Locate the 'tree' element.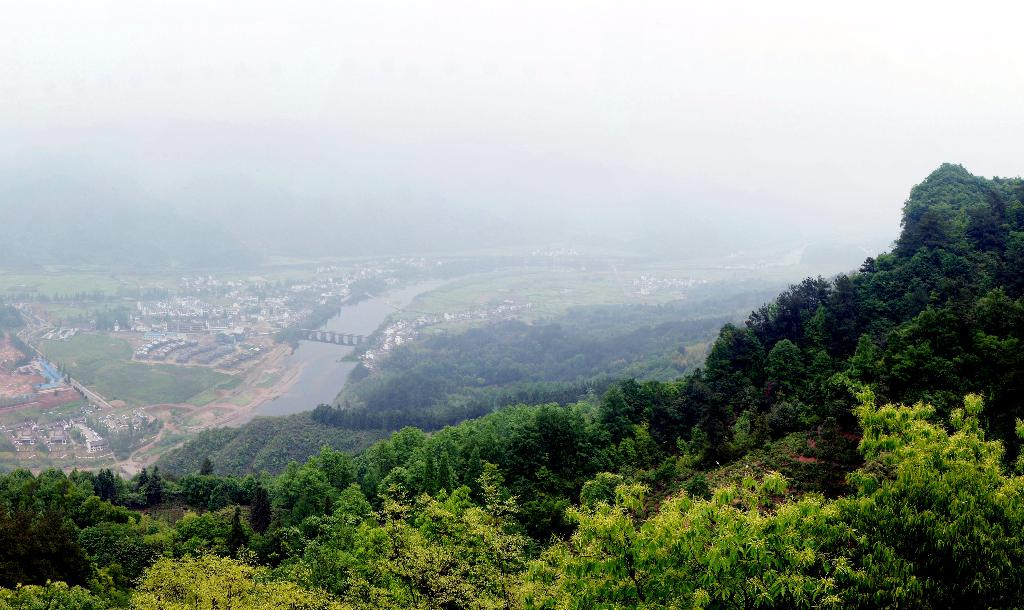
Element bbox: l=56, t=469, r=83, b=514.
